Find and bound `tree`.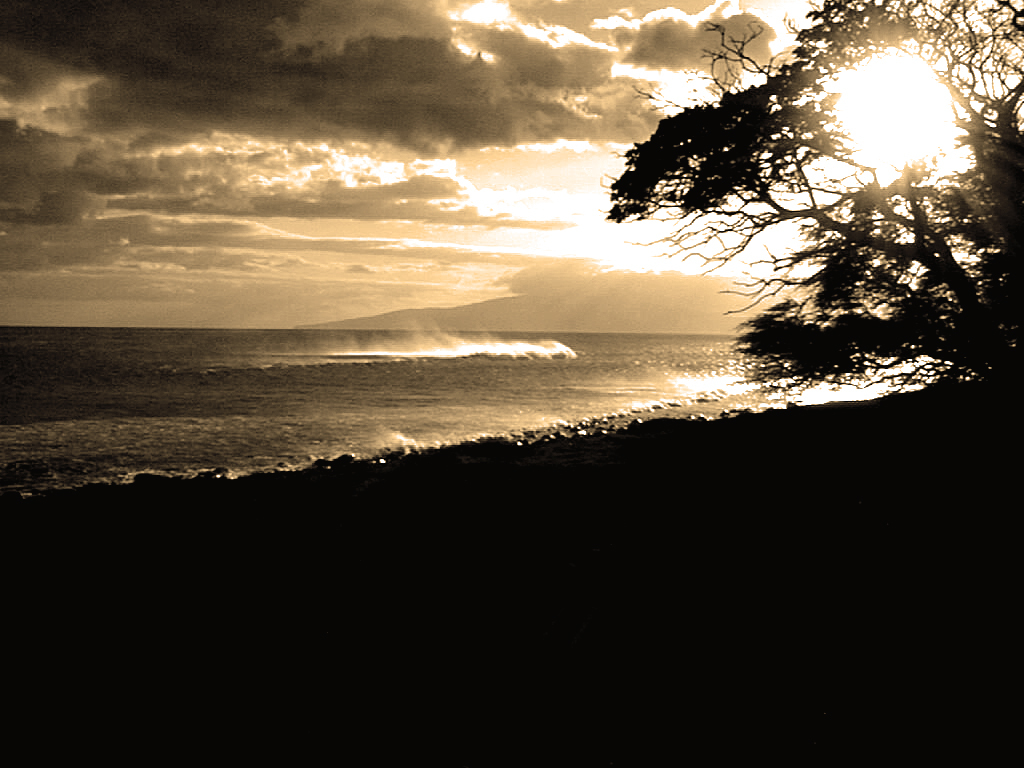
Bound: <box>603,0,1023,393</box>.
